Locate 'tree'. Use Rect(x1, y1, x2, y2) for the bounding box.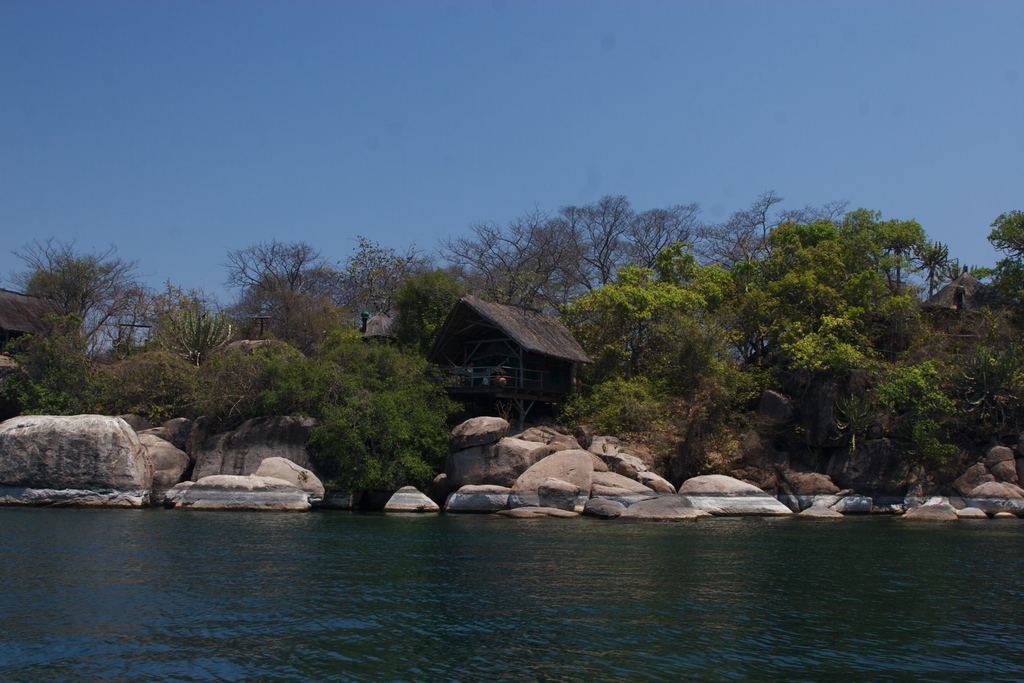
Rect(7, 224, 144, 371).
